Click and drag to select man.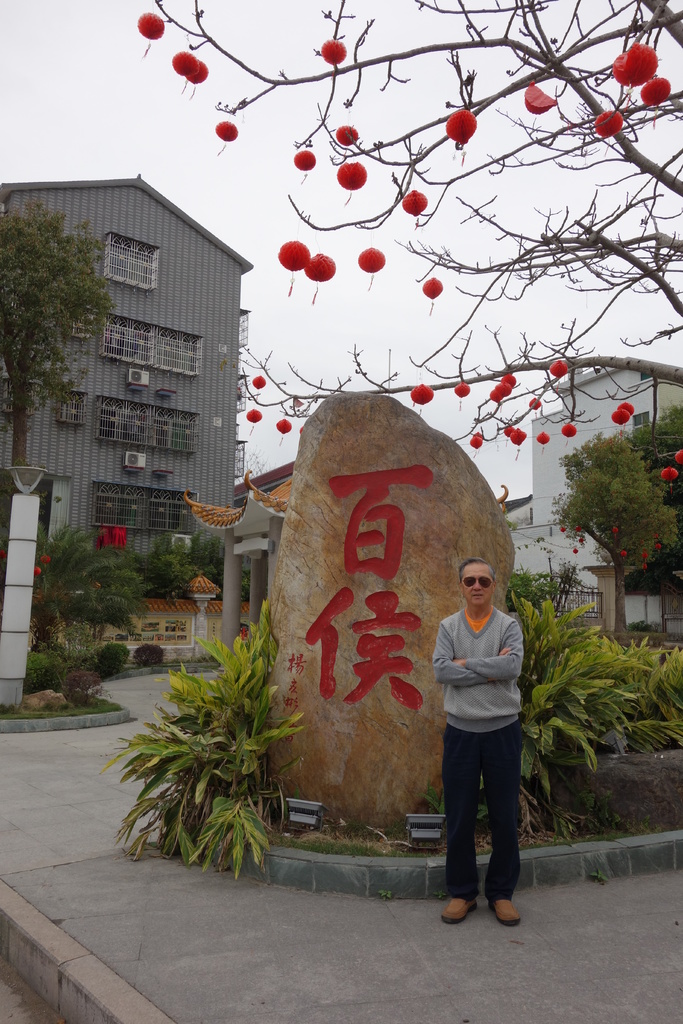
Selection: detection(411, 554, 550, 924).
